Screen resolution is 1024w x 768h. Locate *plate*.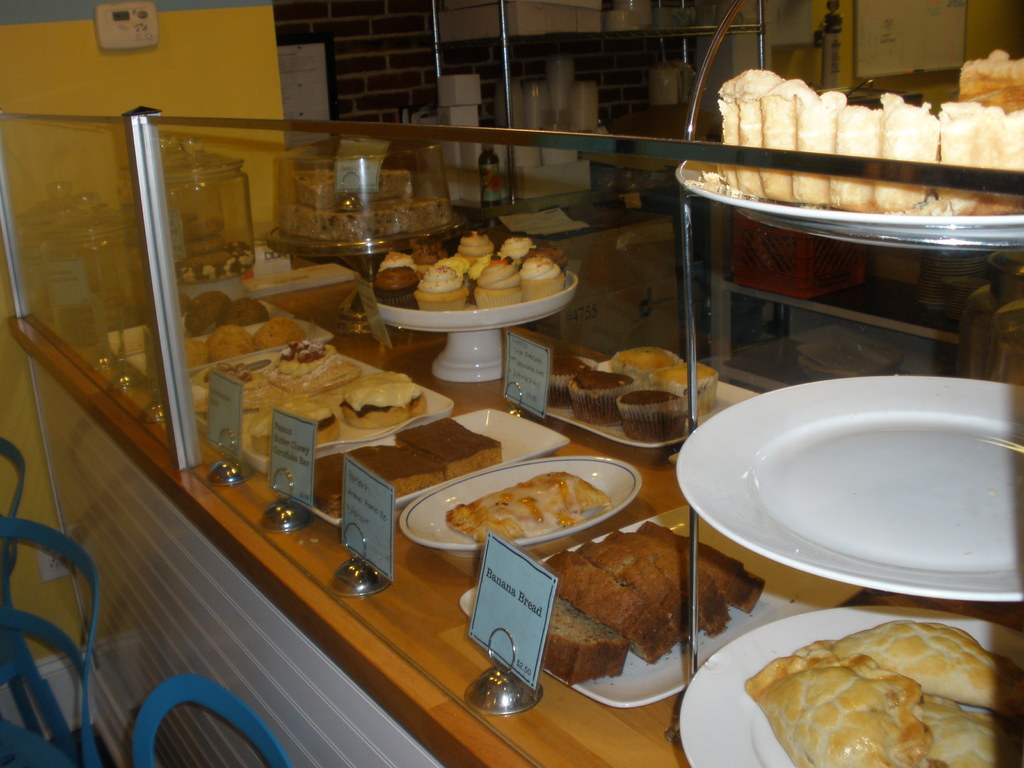
(x1=194, y1=347, x2=382, y2=441).
